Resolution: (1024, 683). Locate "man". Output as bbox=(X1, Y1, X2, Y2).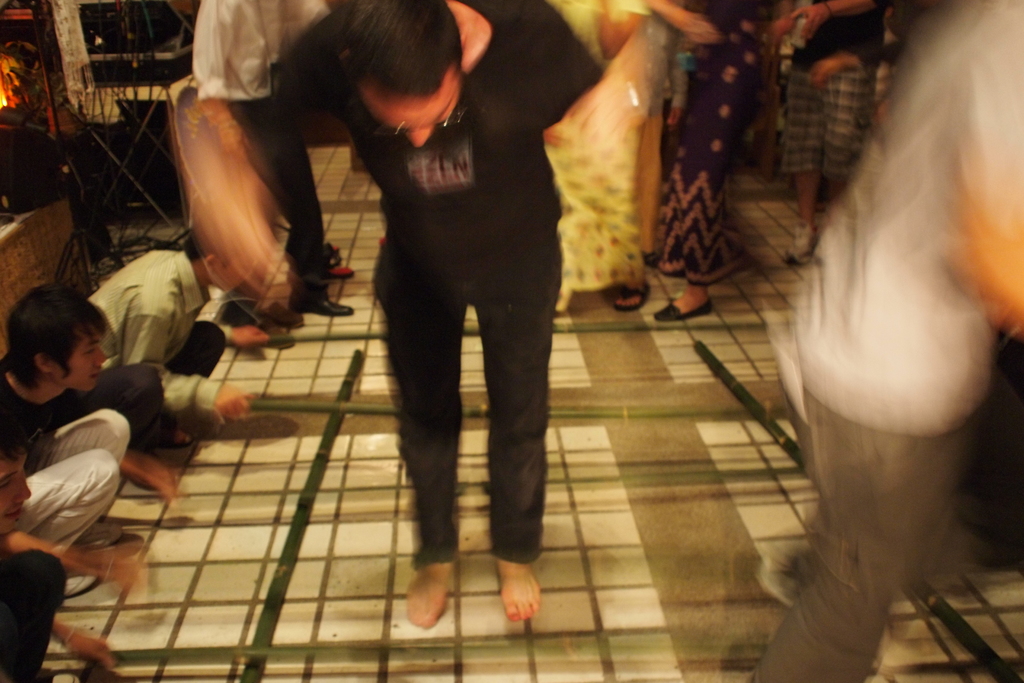
bbox=(76, 235, 267, 454).
